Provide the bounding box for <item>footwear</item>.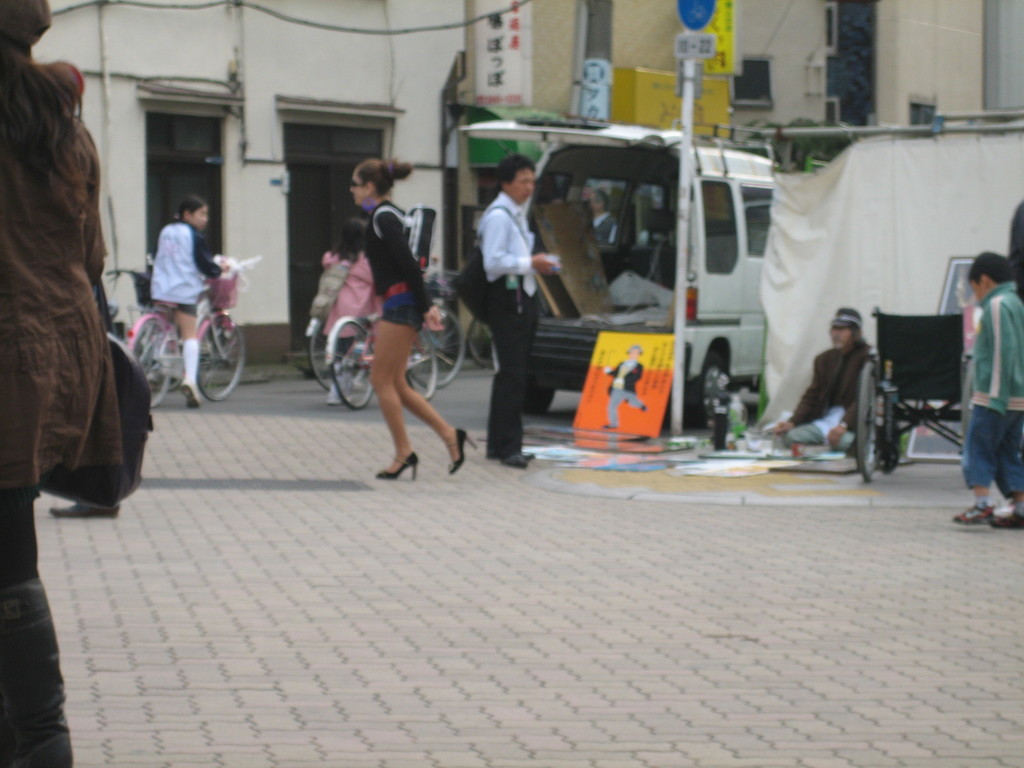
crop(954, 492, 993, 522).
